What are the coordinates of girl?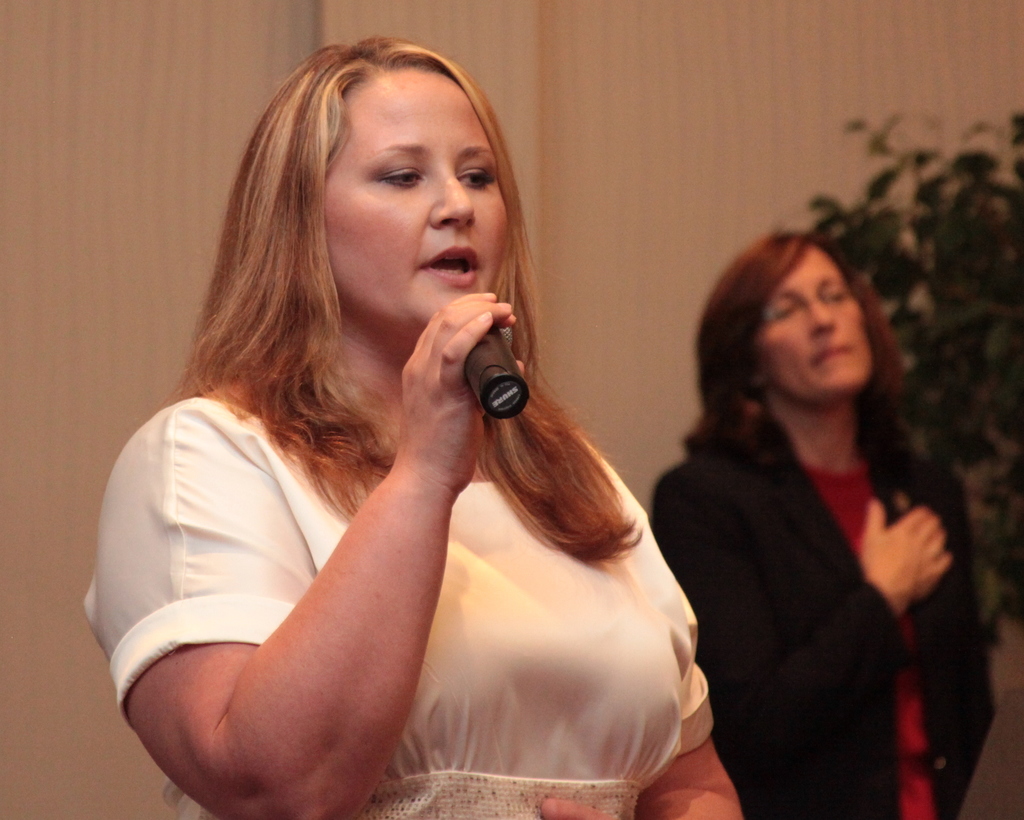
region(81, 32, 748, 819).
